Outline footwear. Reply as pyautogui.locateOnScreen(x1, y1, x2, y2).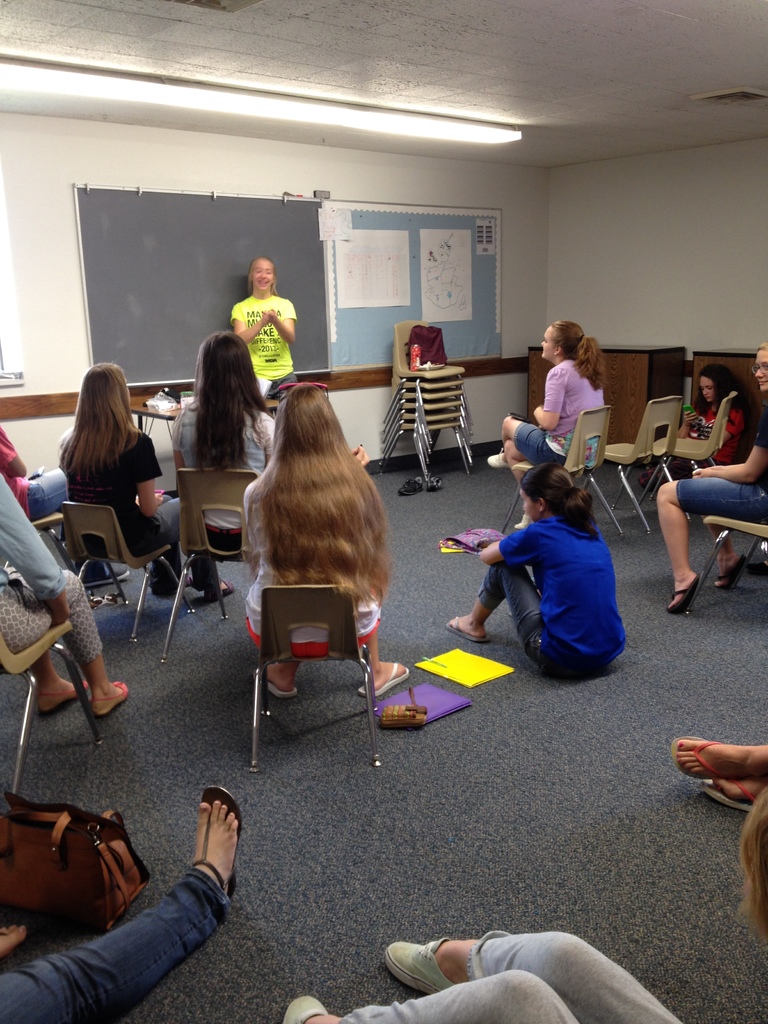
pyautogui.locateOnScreen(355, 652, 408, 695).
